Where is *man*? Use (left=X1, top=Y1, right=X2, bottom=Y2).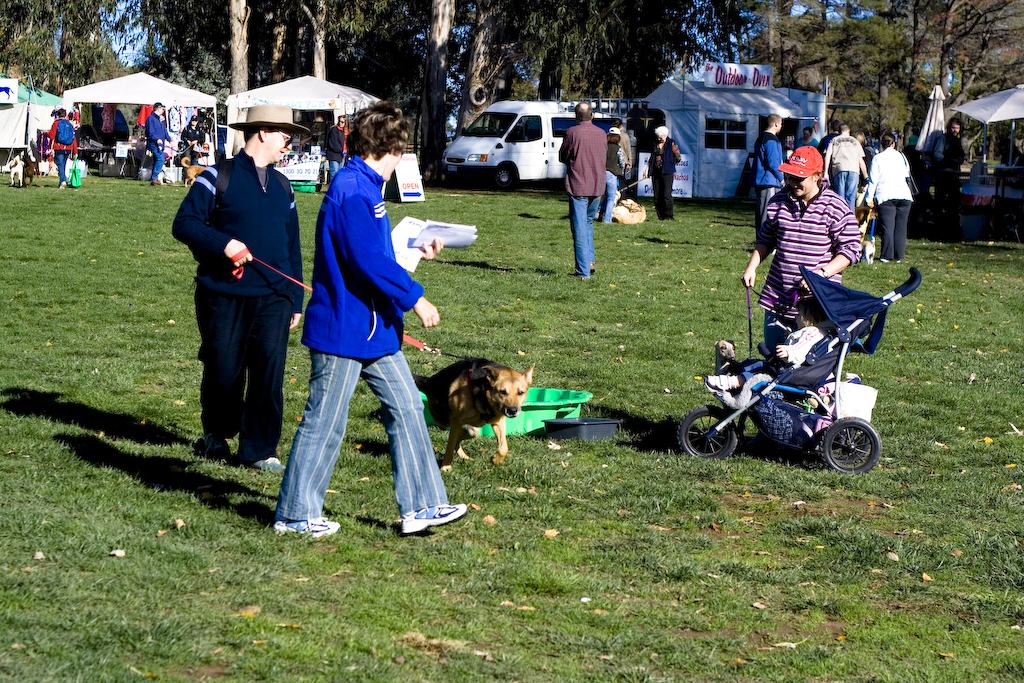
(left=143, top=102, right=168, bottom=187).
